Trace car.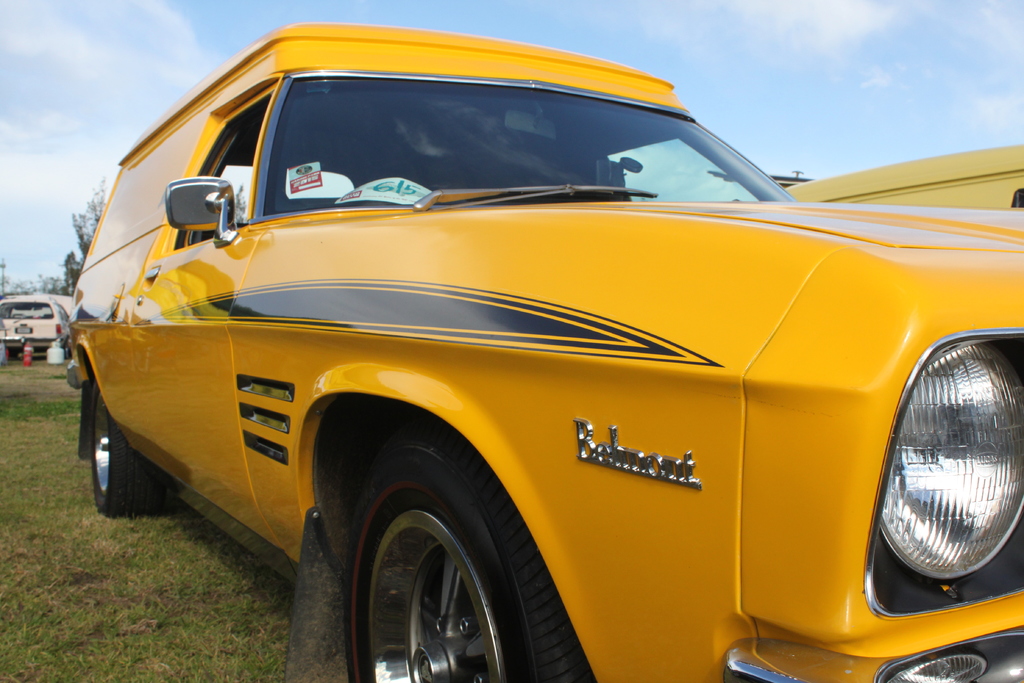
Traced to <bbox>66, 22, 1023, 682</bbox>.
